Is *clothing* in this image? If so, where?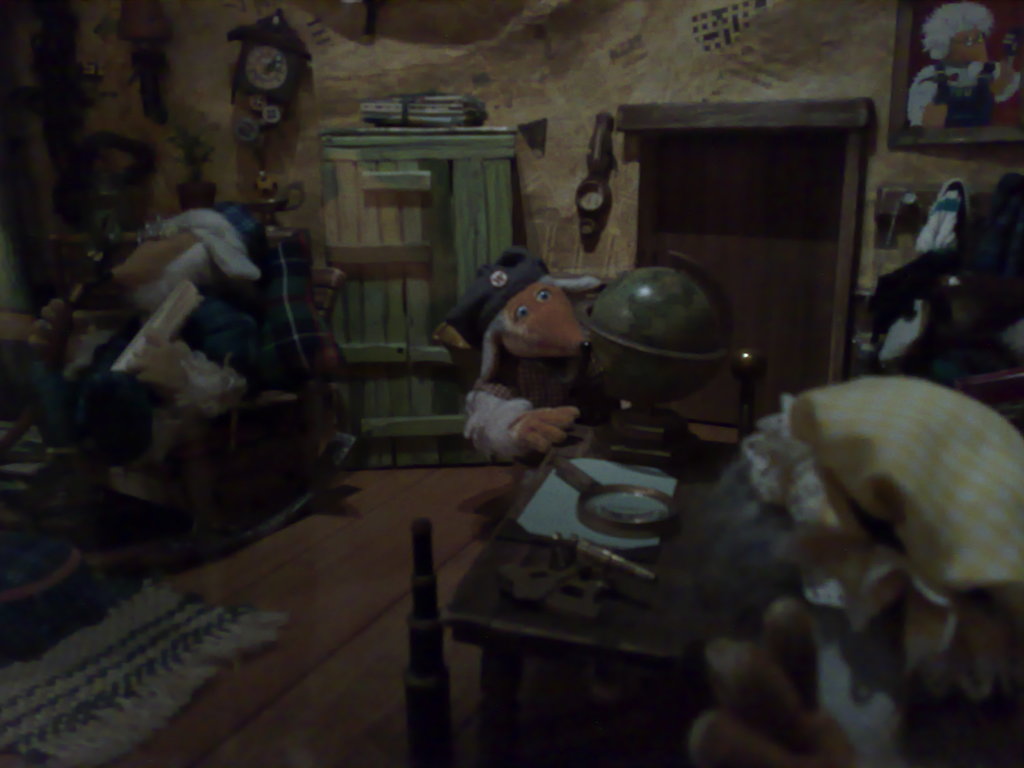
Yes, at (463,274,744,463).
